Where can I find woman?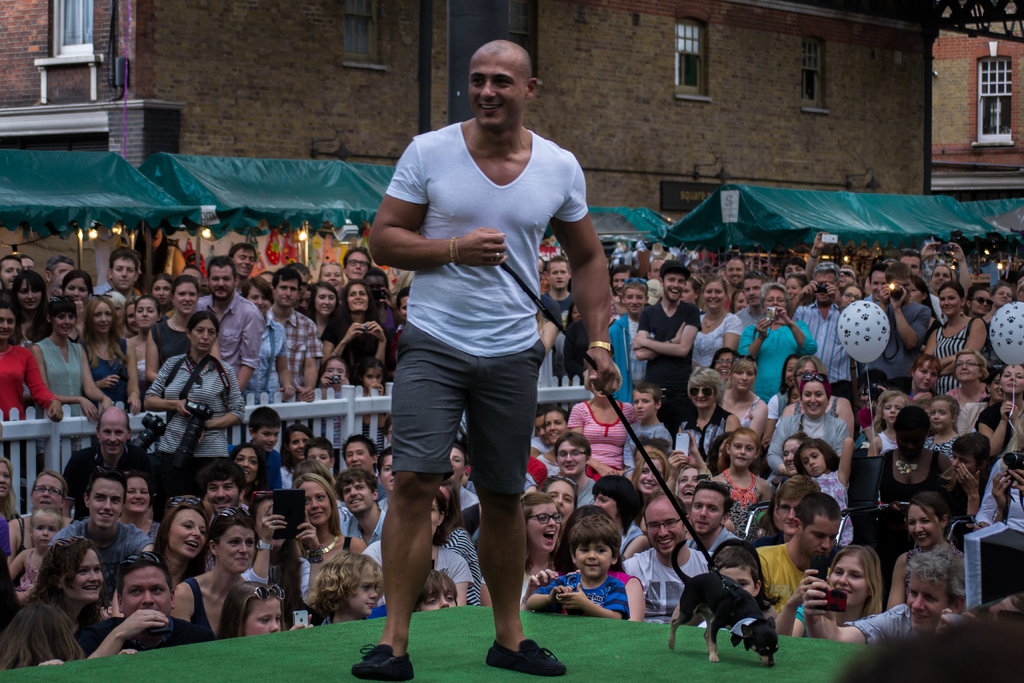
You can find it at crop(837, 283, 868, 315).
